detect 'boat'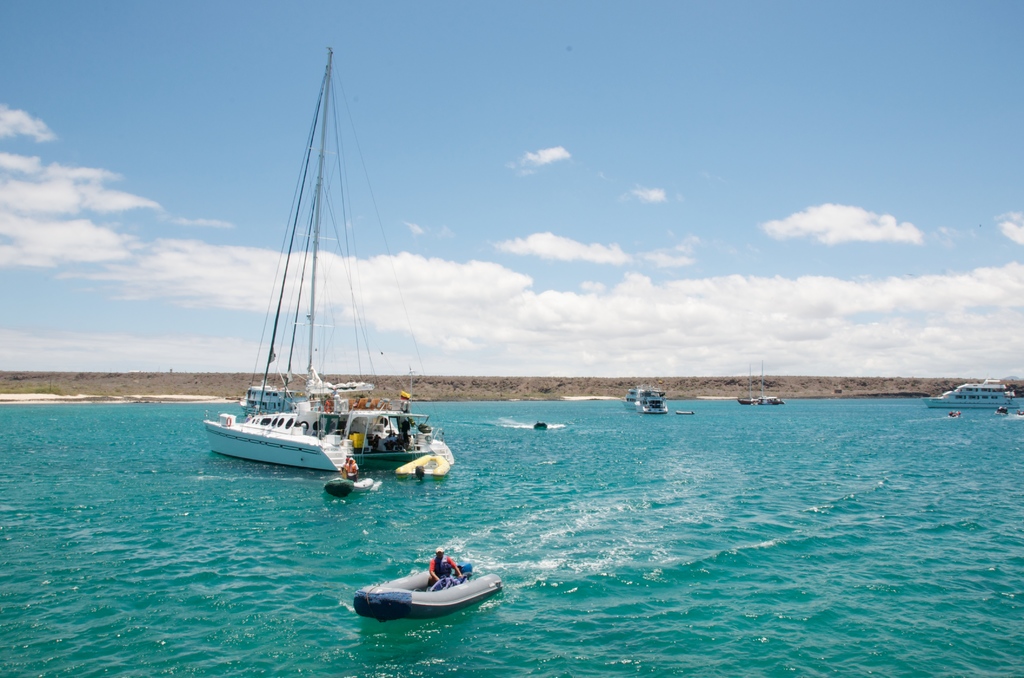
637:389:673:415
